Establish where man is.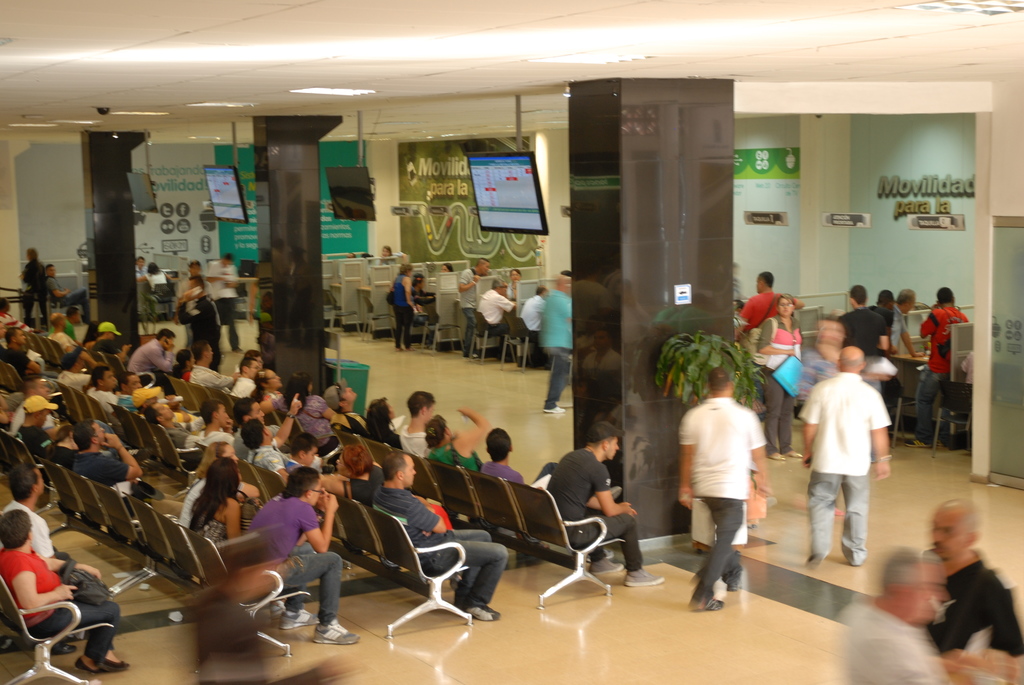
Established at bbox(182, 336, 229, 392).
